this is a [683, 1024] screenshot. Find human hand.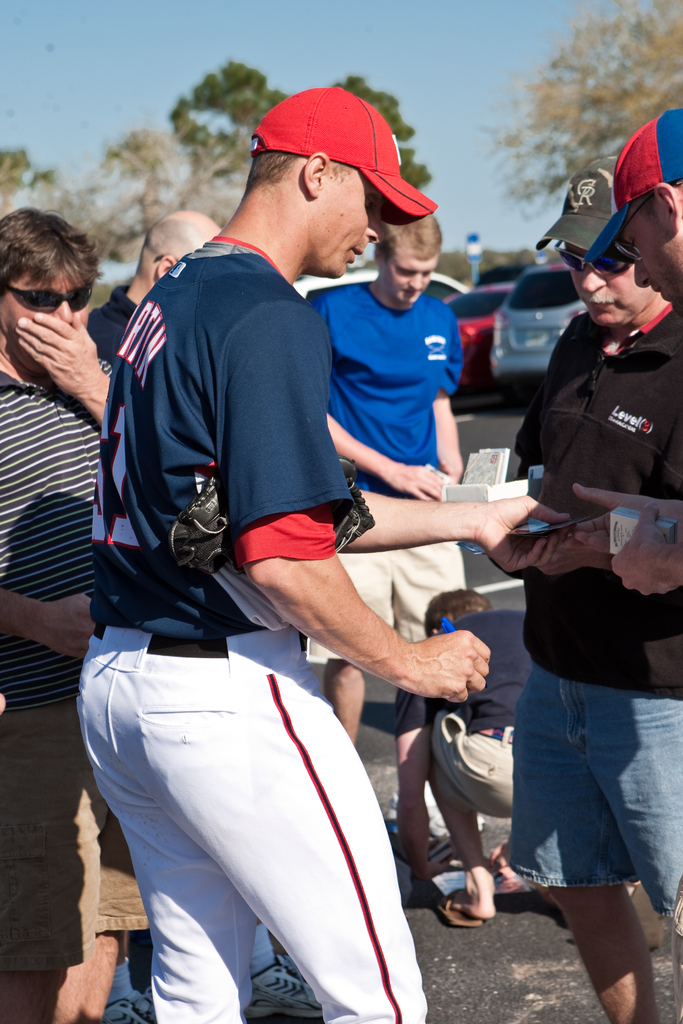
Bounding box: left=32, top=591, right=101, bottom=666.
